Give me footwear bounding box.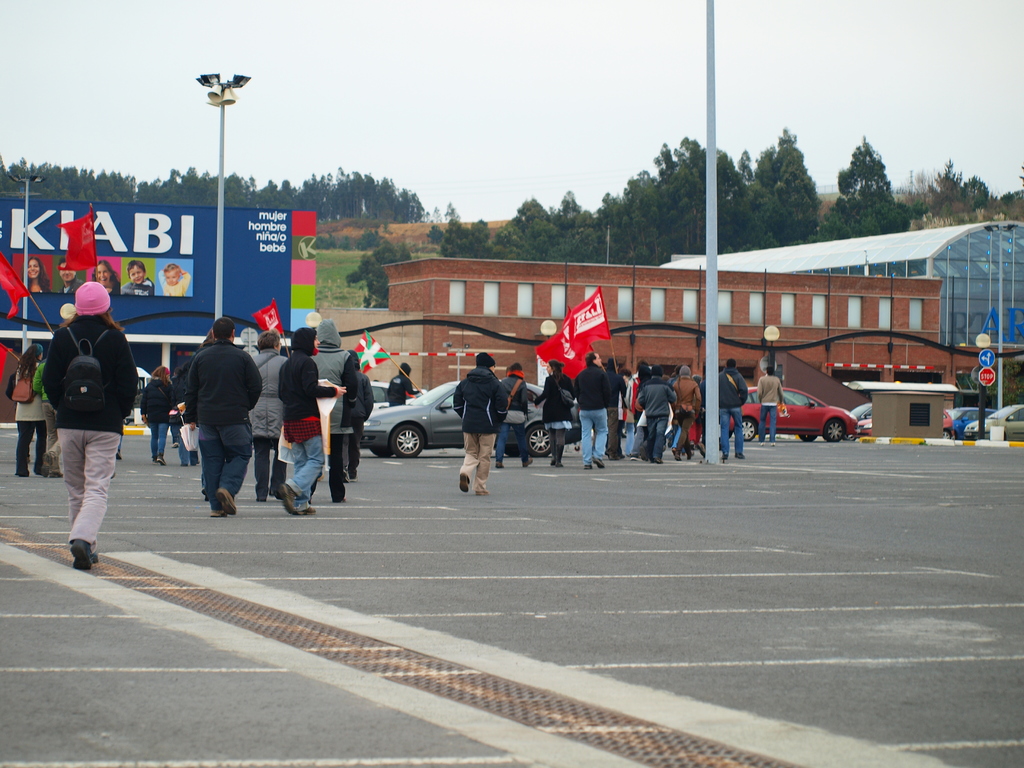
locate(172, 442, 179, 449).
